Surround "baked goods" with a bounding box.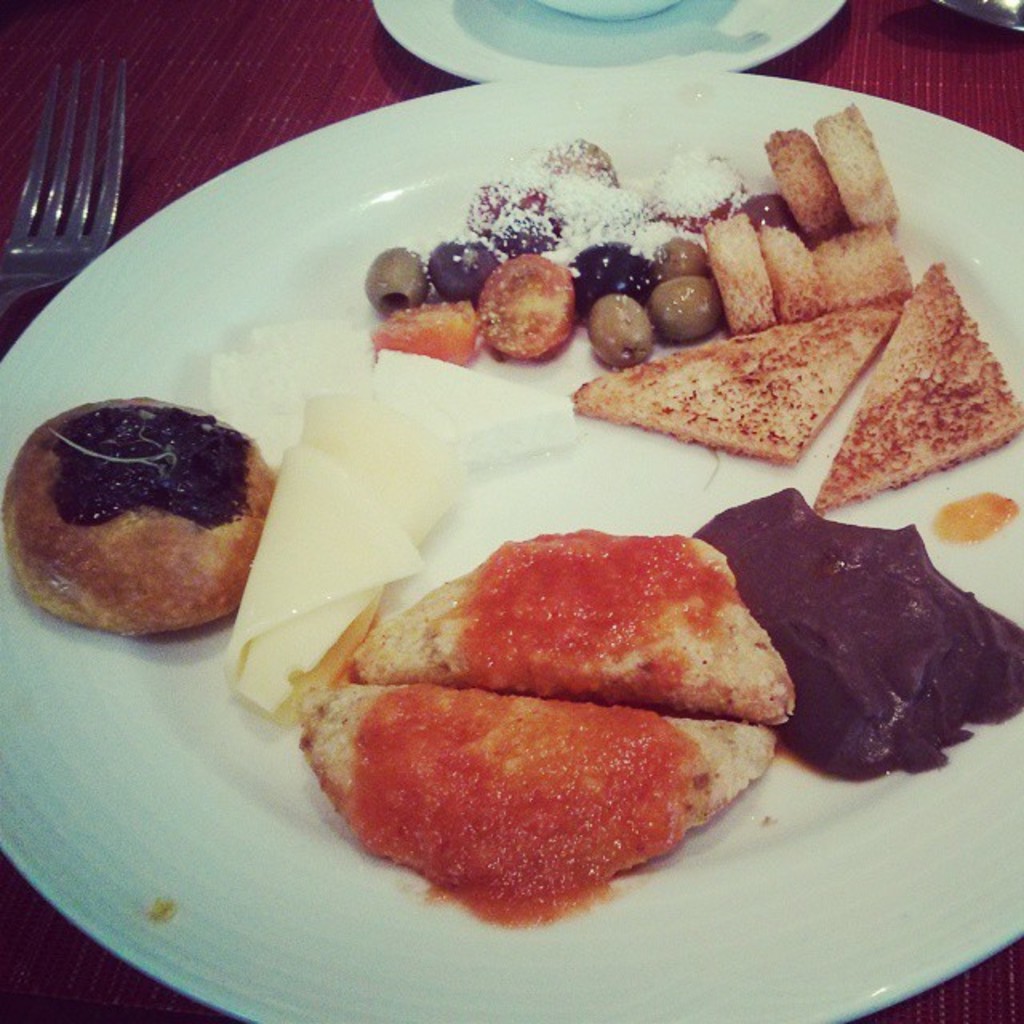
crop(805, 259, 1022, 518).
